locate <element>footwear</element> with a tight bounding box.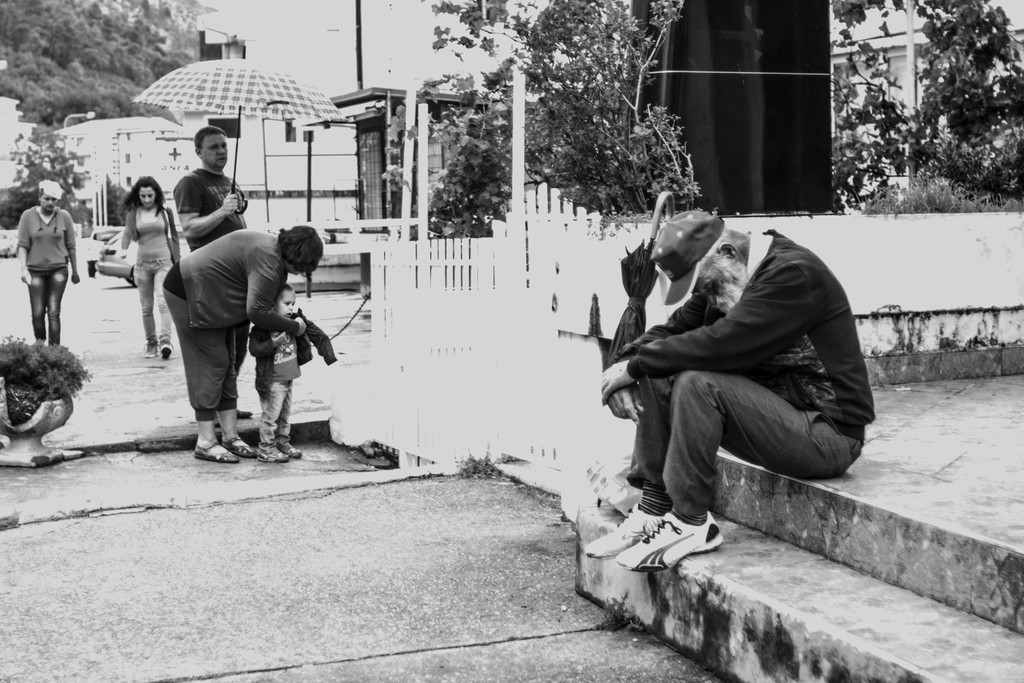
<bbox>257, 434, 295, 467</bbox>.
